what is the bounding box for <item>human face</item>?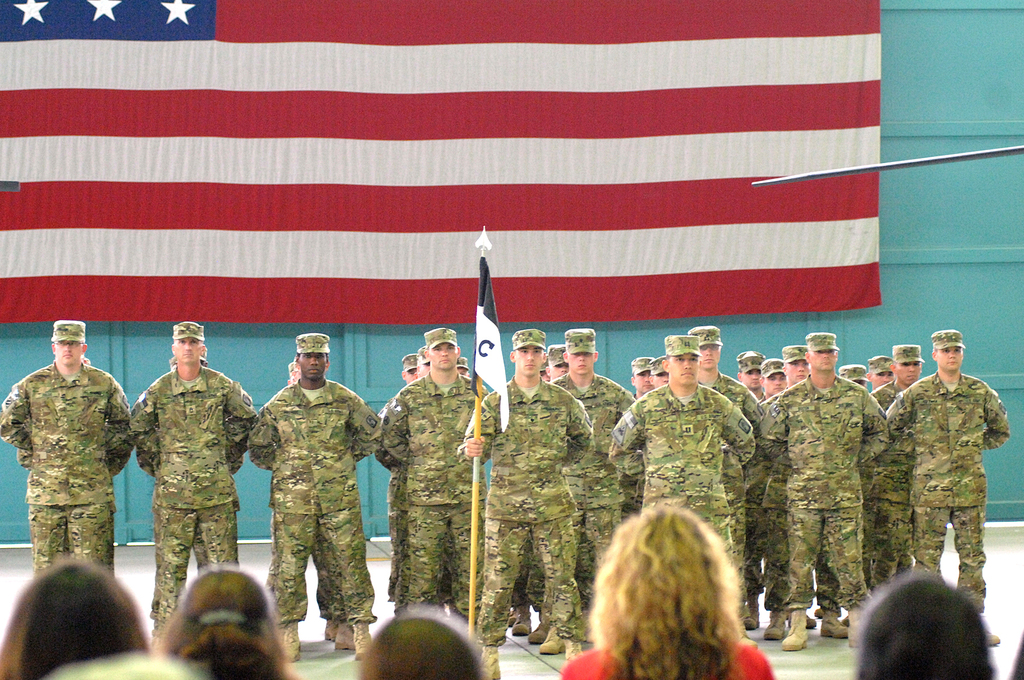
(x1=787, y1=360, x2=806, y2=386).
